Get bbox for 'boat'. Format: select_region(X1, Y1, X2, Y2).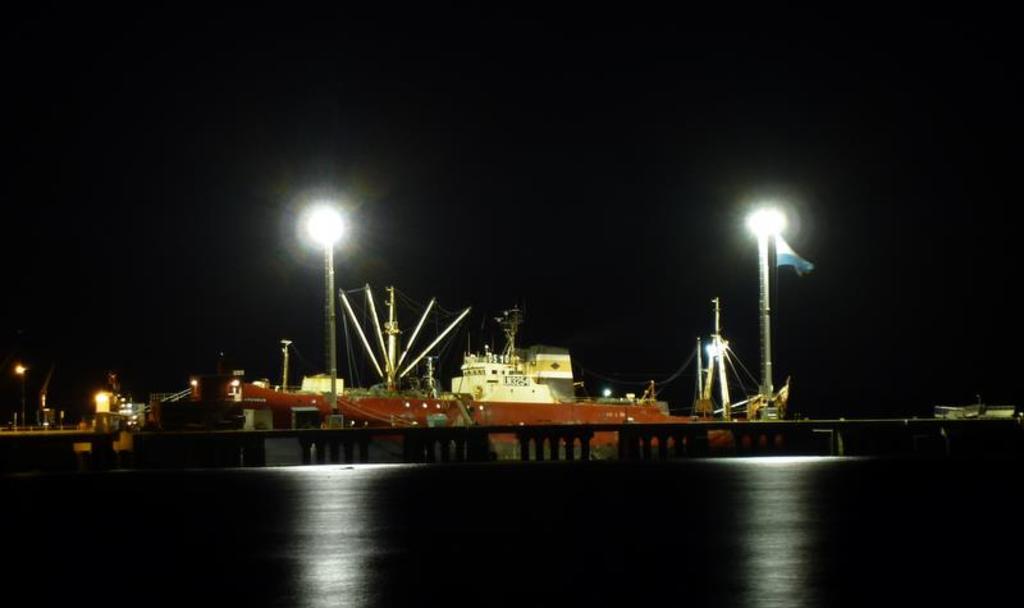
select_region(184, 273, 863, 465).
